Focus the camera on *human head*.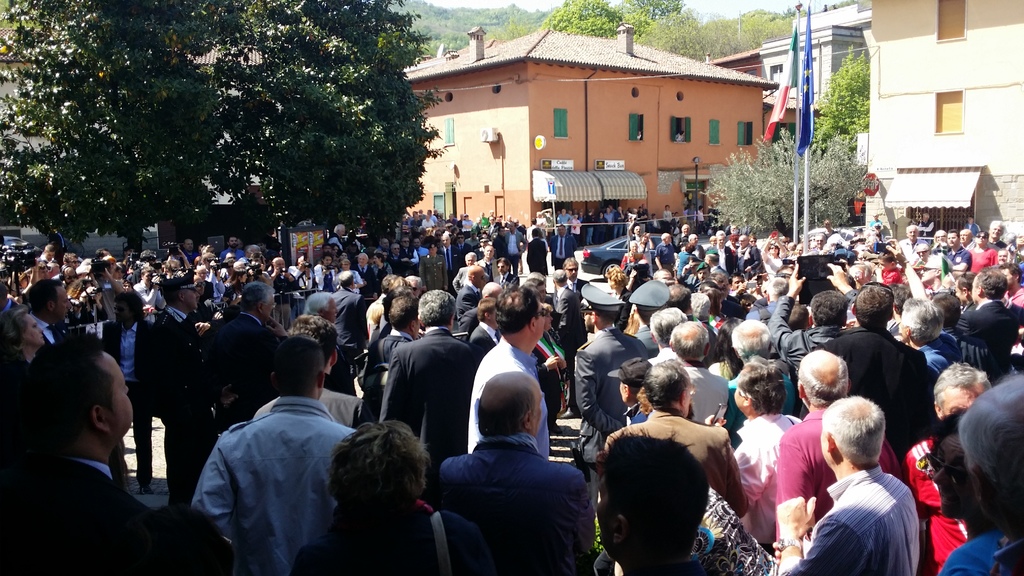
Focus region: 31,259,51,277.
